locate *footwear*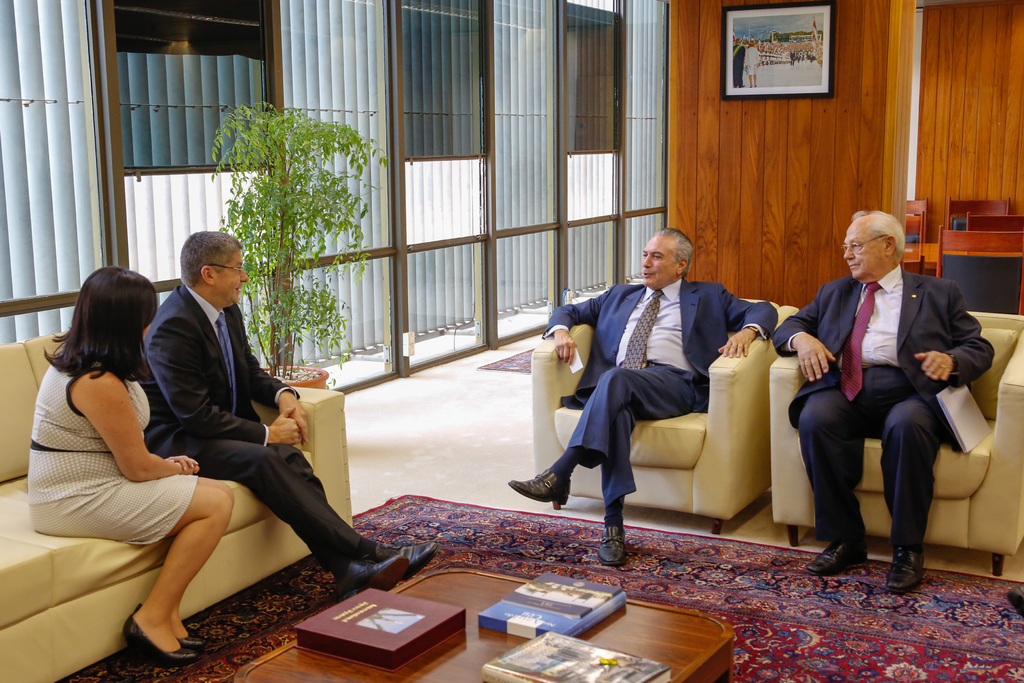
crop(332, 557, 411, 604)
